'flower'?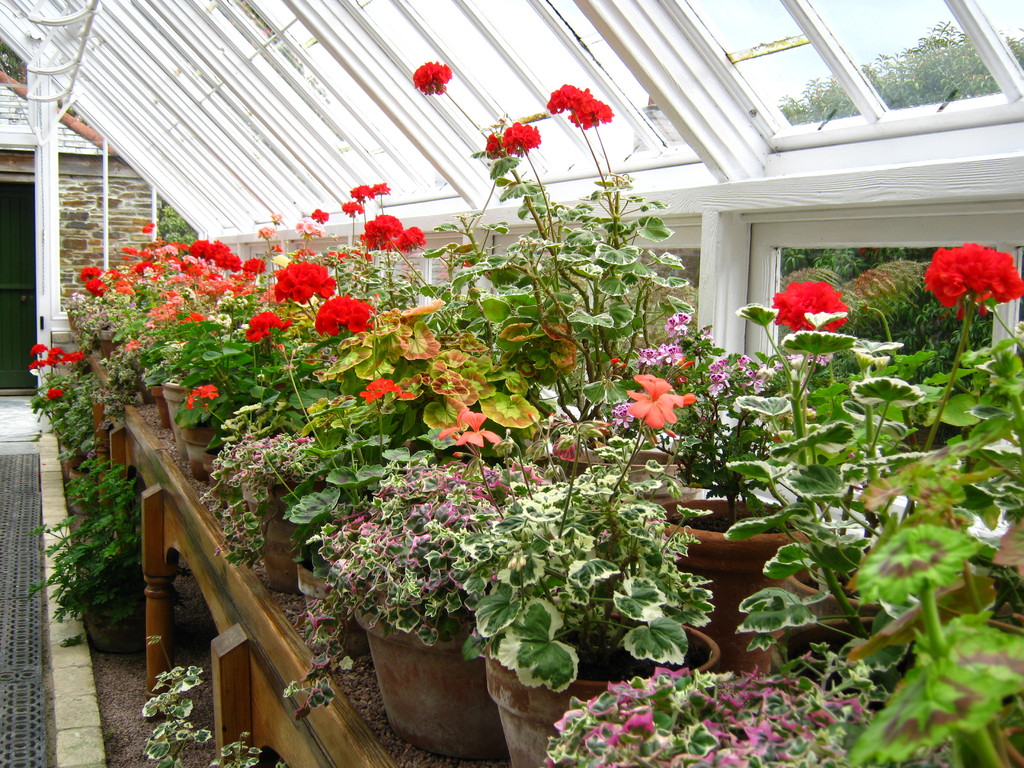
Rect(348, 180, 376, 197)
